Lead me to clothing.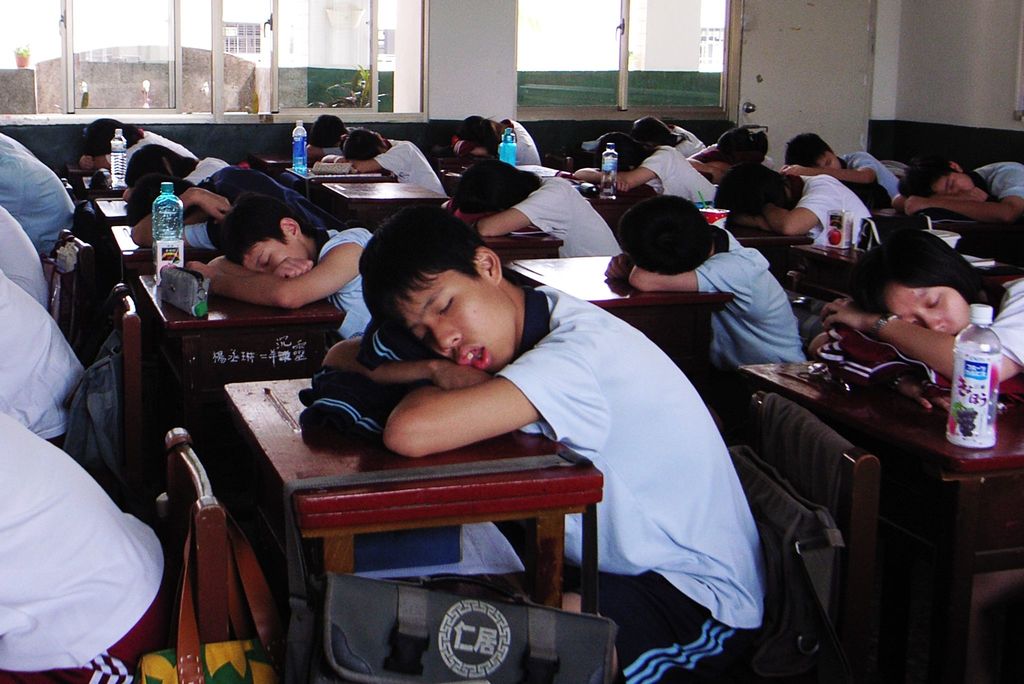
Lead to 0,410,169,683.
